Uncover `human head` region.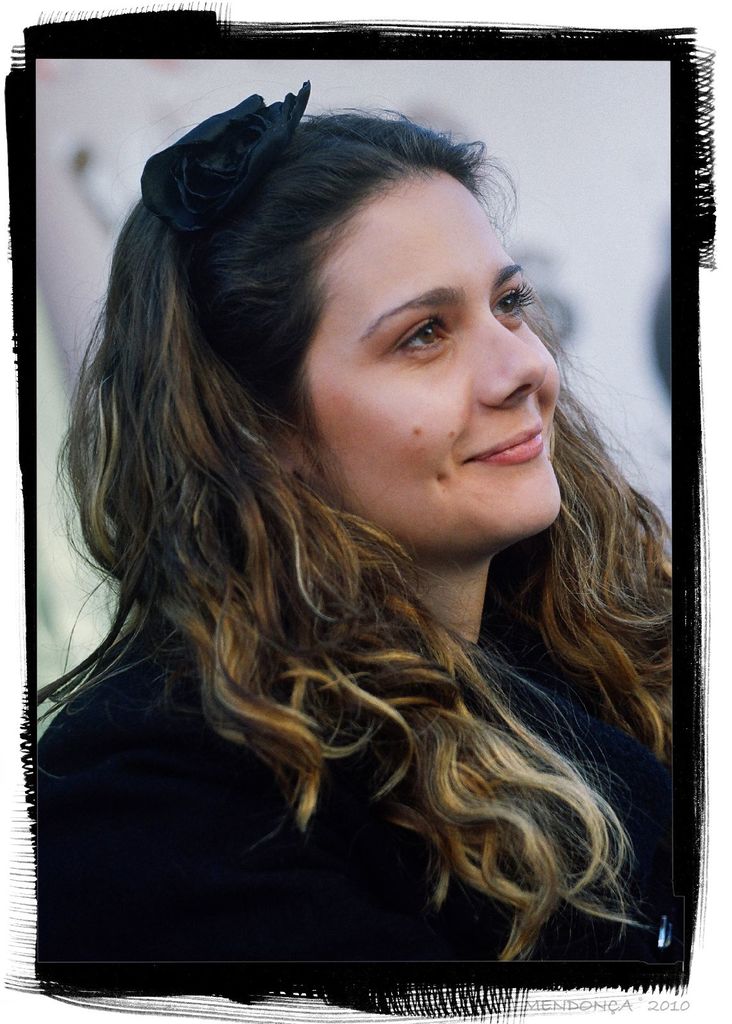
Uncovered: {"left": 113, "top": 108, "right": 557, "bottom": 563}.
